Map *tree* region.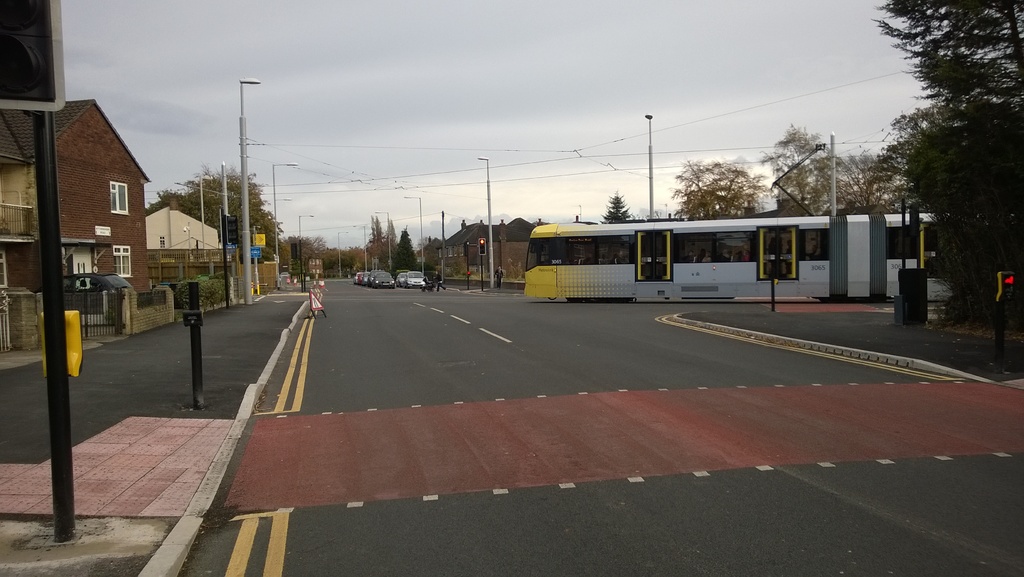
Mapped to [184,168,297,266].
